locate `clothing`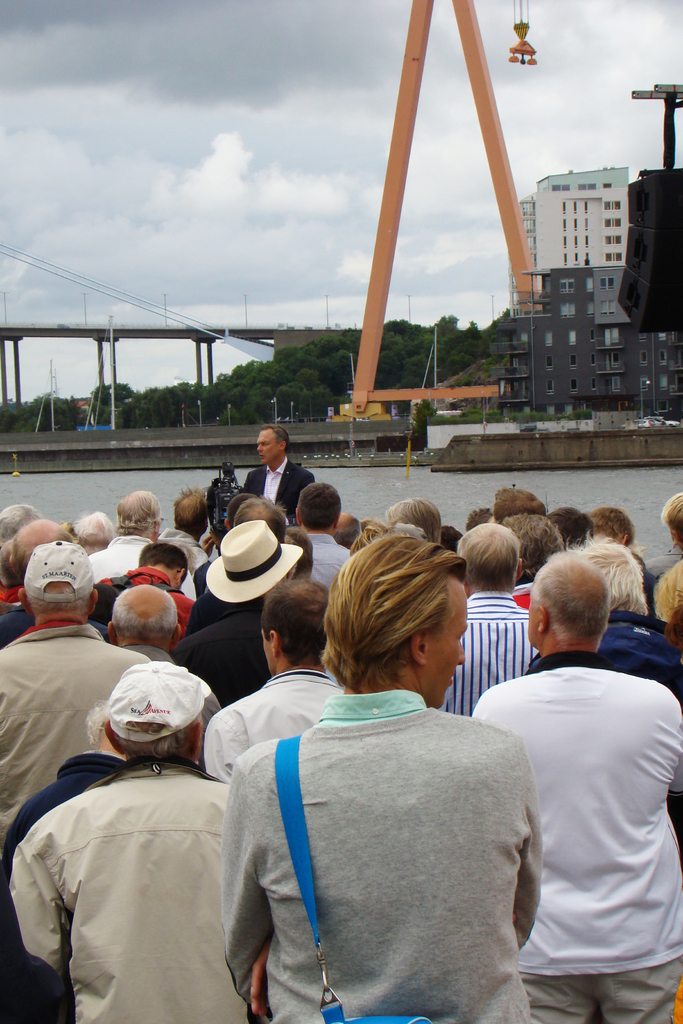
bbox=[156, 521, 210, 575]
